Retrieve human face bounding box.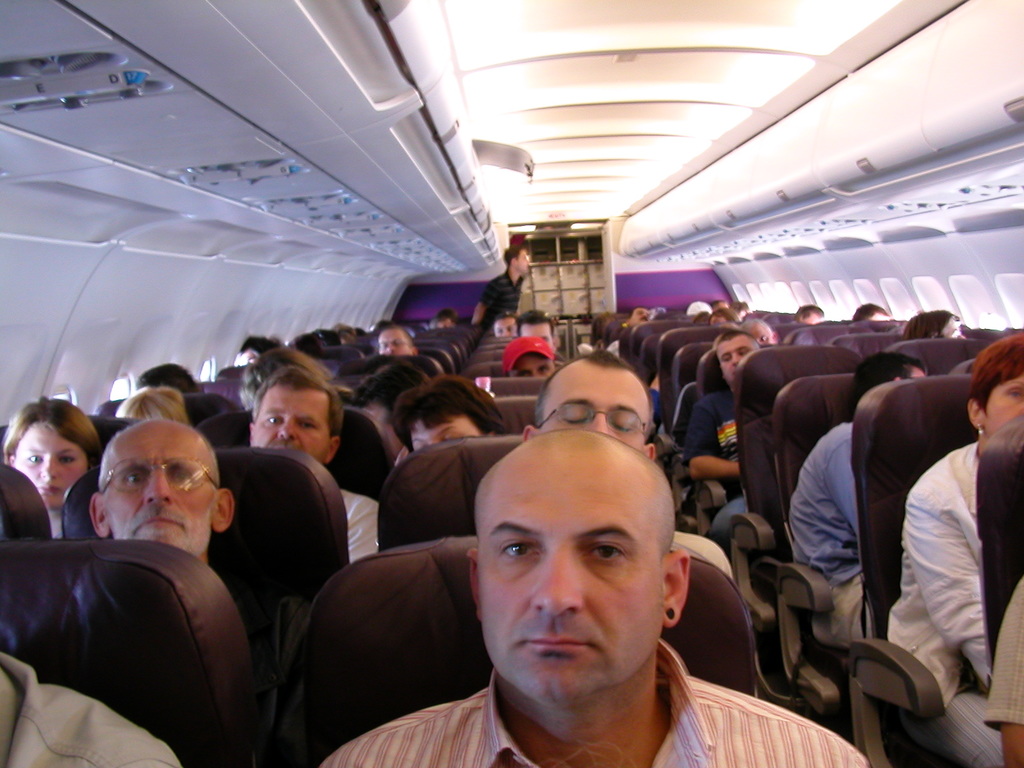
Bounding box: [left=493, top=316, right=515, bottom=339].
